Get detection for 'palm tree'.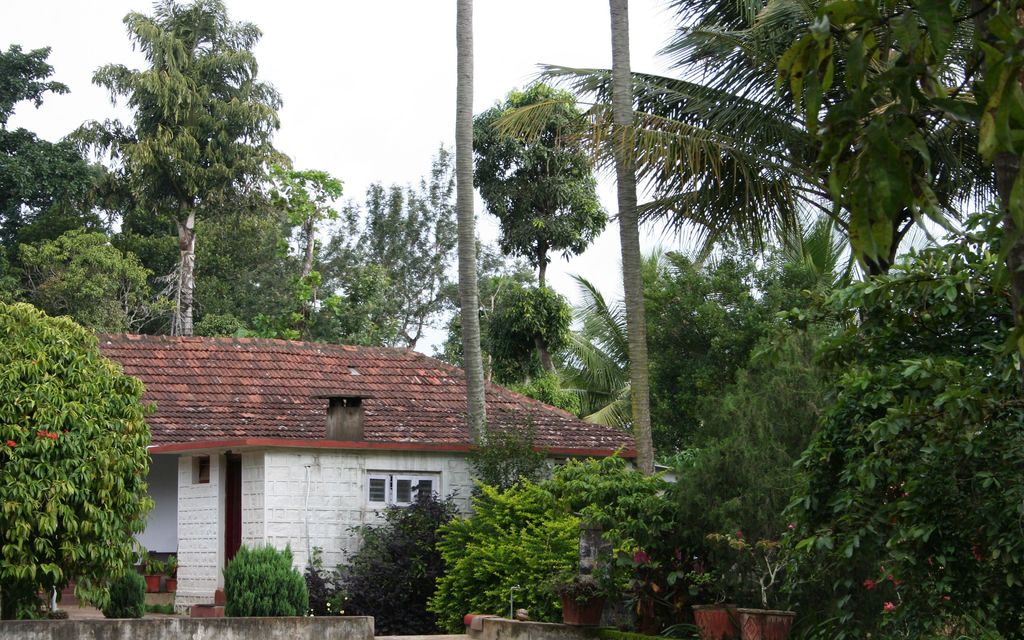
Detection: {"x1": 619, "y1": 113, "x2": 792, "y2": 294}.
